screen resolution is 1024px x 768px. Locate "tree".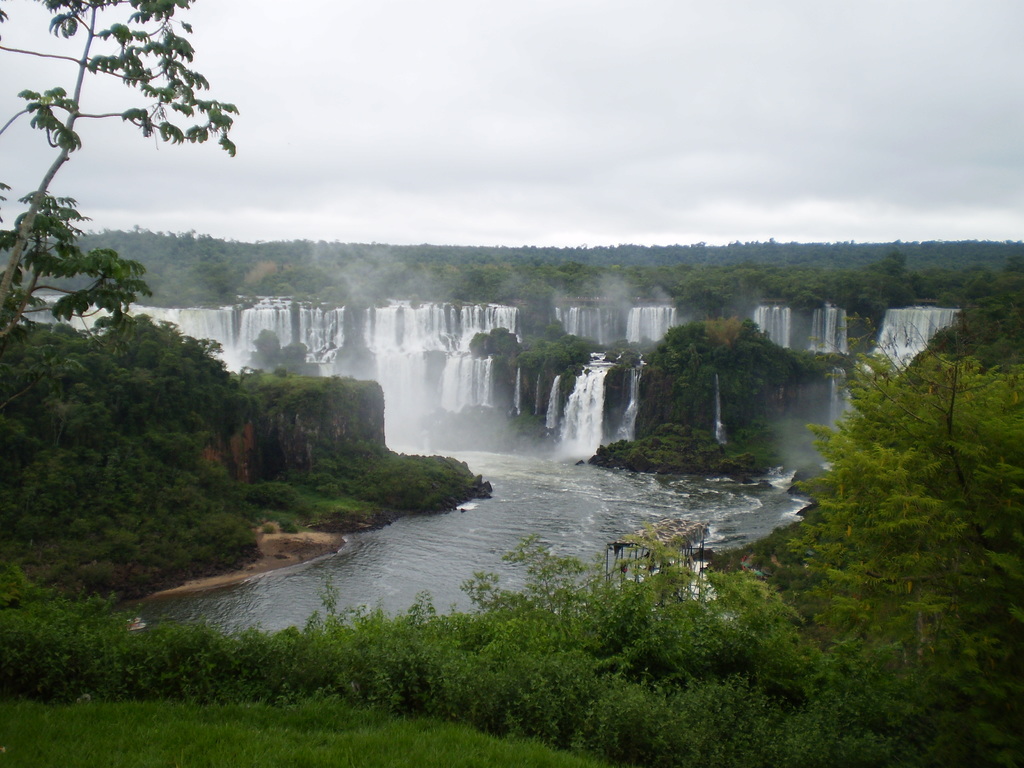
left=0, top=0, right=240, bottom=346.
